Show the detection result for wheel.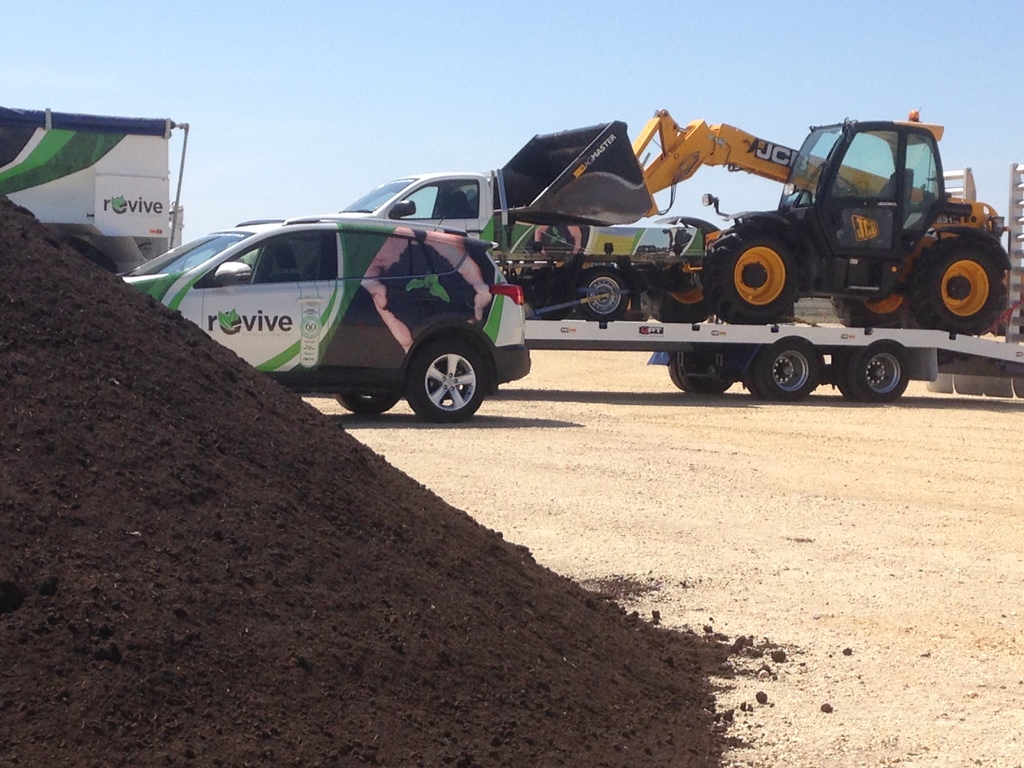
{"left": 702, "top": 223, "right": 801, "bottom": 320}.
